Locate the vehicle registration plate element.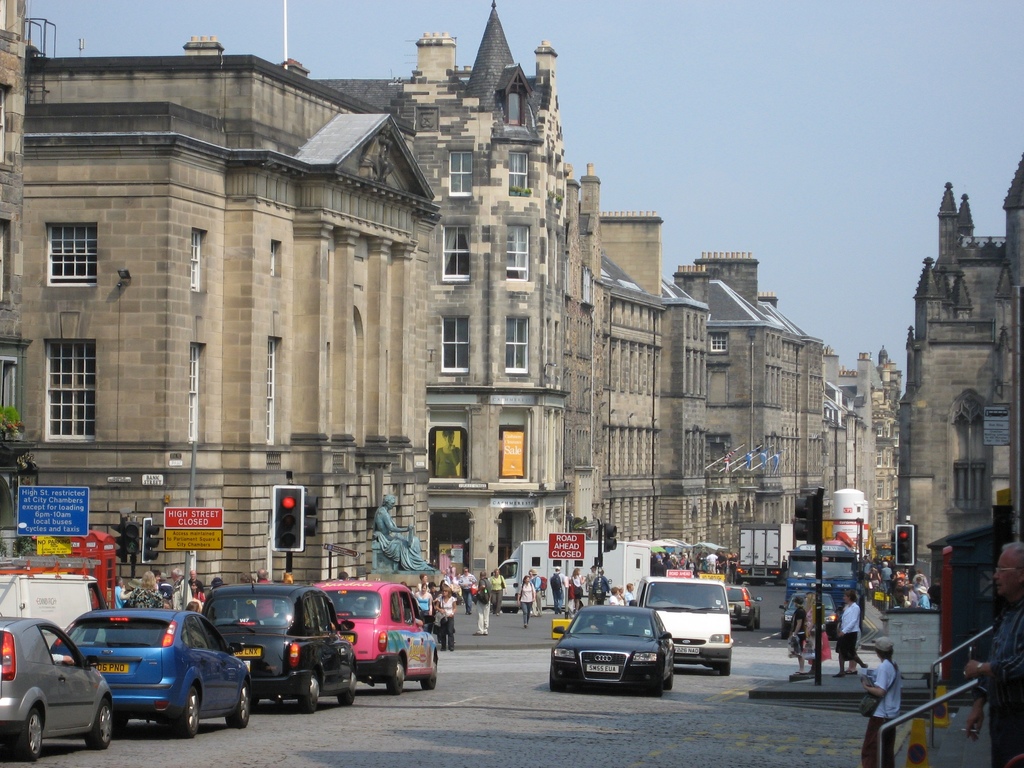
Element bbox: locate(234, 646, 262, 656).
